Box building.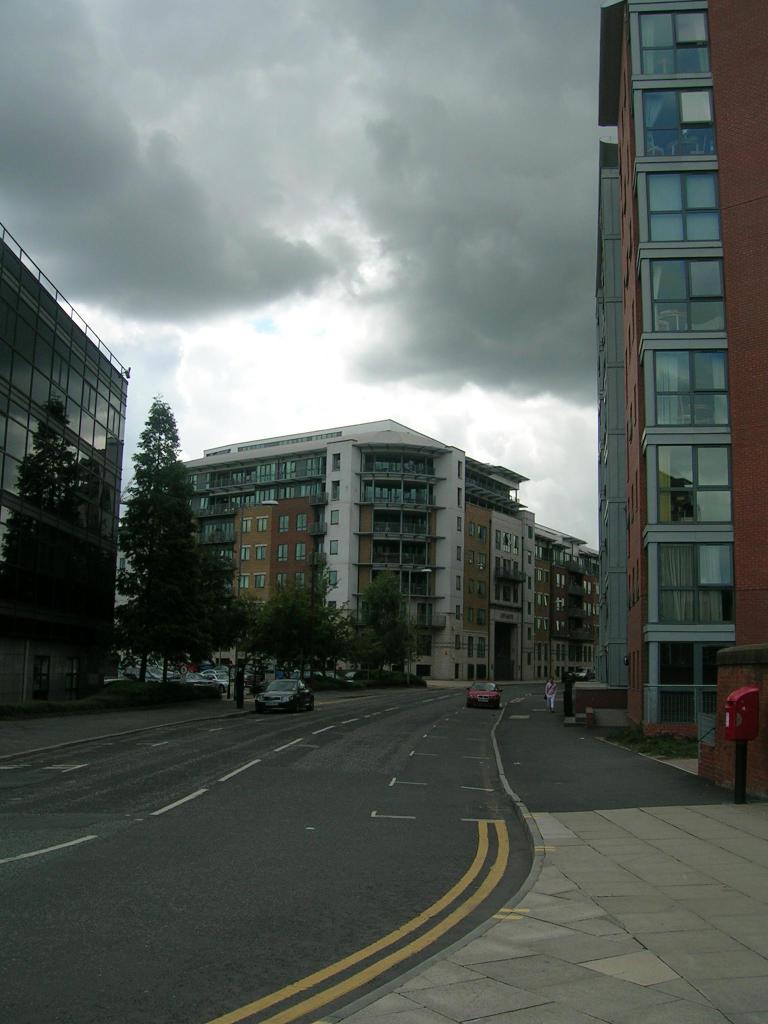
<bbox>0, 215, 133, 701</bbox>.
